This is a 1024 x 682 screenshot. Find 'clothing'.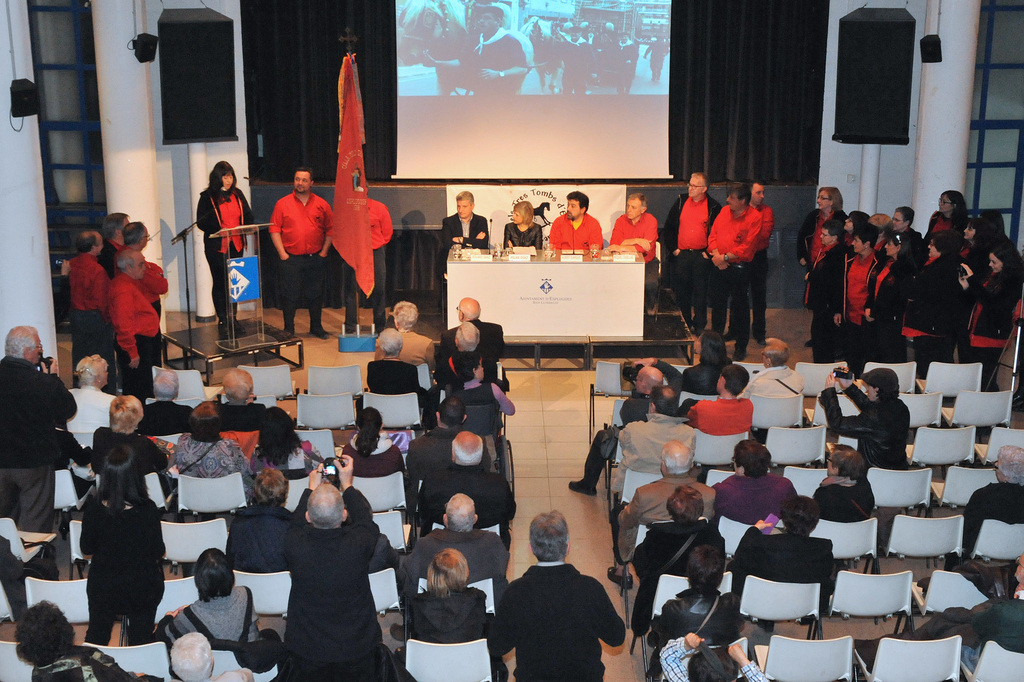
Bounding box: detection(799, 206, 848, 303).
